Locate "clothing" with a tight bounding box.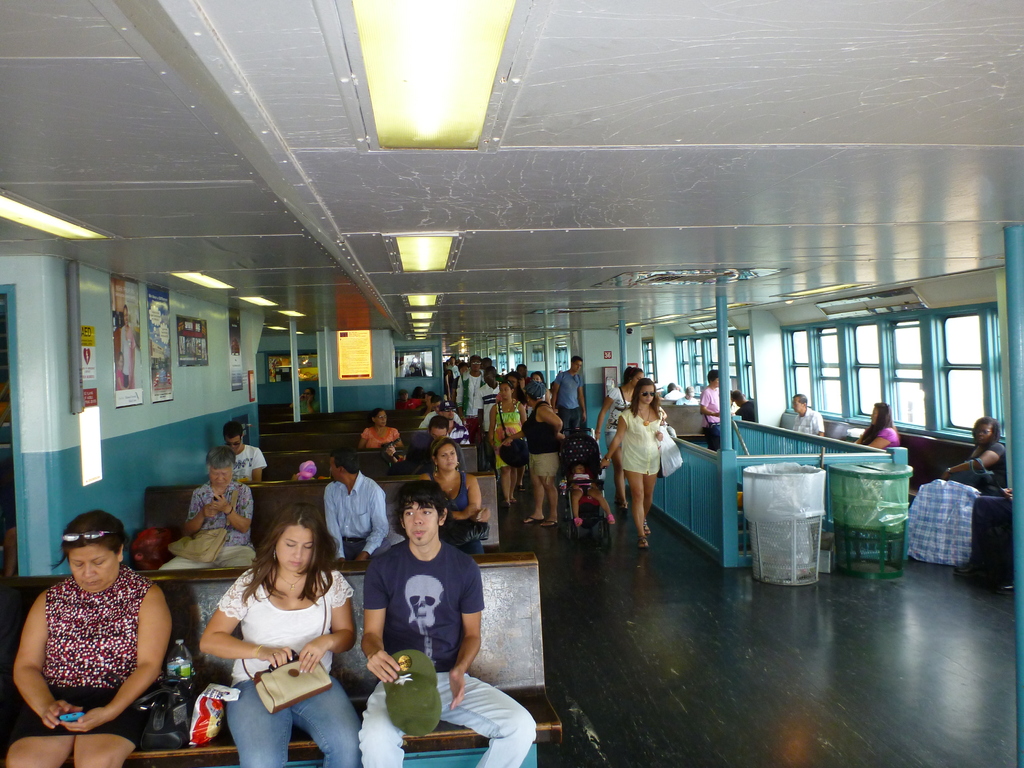
x1=405 y1=393 x2=422 y2=413.
